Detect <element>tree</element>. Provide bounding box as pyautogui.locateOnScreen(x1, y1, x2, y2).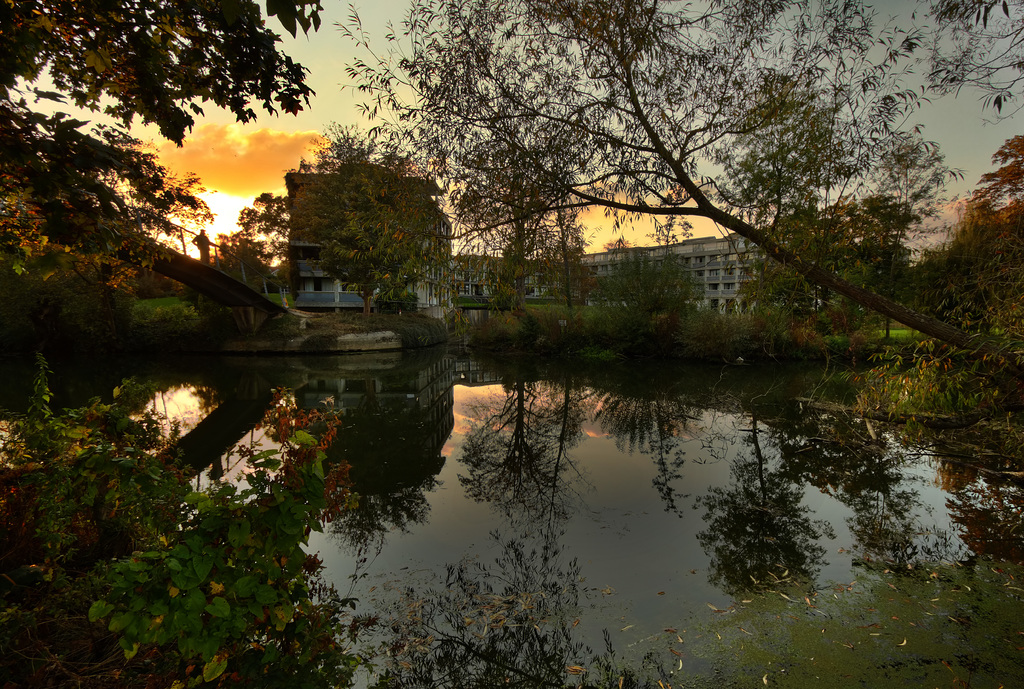
pyautogui.locateOnScreen(331, 0, 1023, 378).
